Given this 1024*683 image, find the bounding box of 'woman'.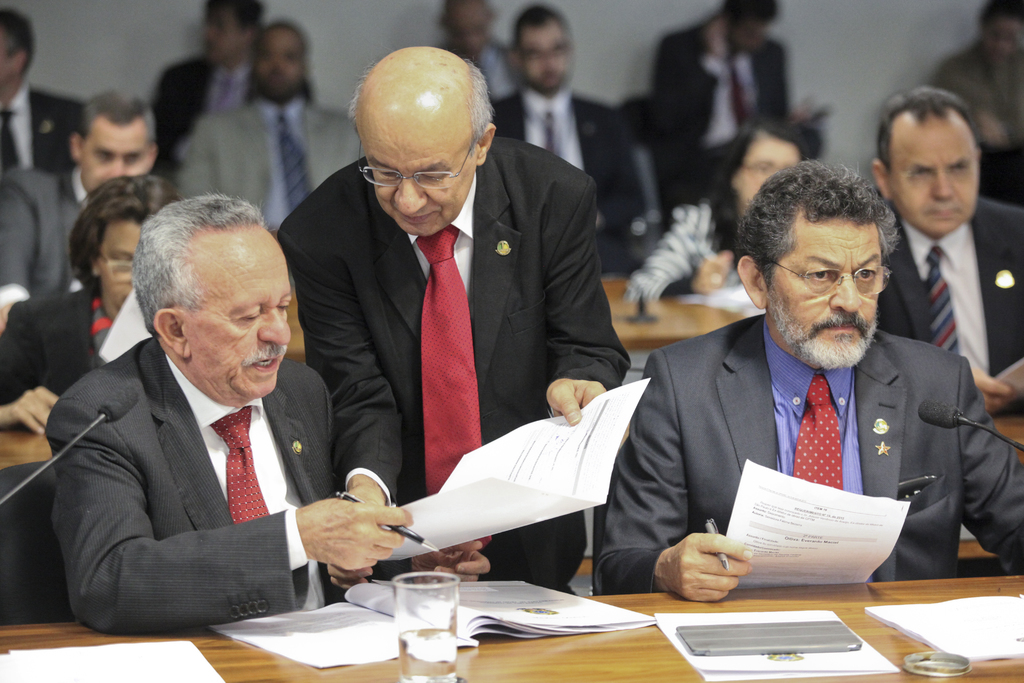
bbox=[934, 0, 1023, 205].
